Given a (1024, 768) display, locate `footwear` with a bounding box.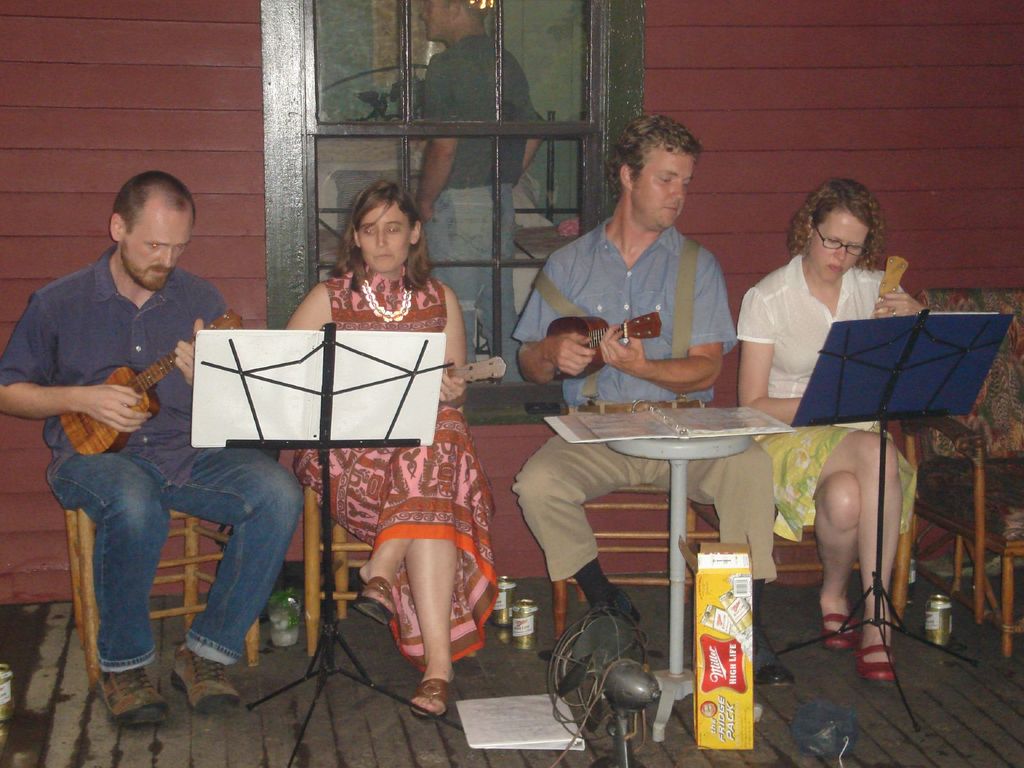
Located: l=857, t=641, r=904, b=682.
